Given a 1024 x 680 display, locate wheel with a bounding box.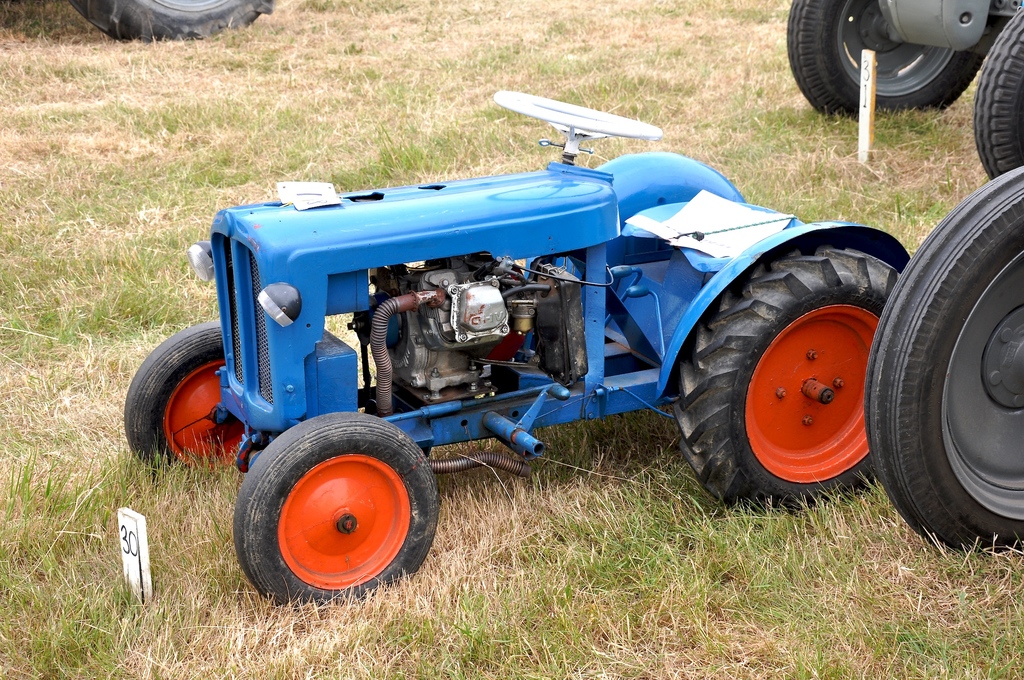
Located: <region>786, 0, 1007, 115</region>.
